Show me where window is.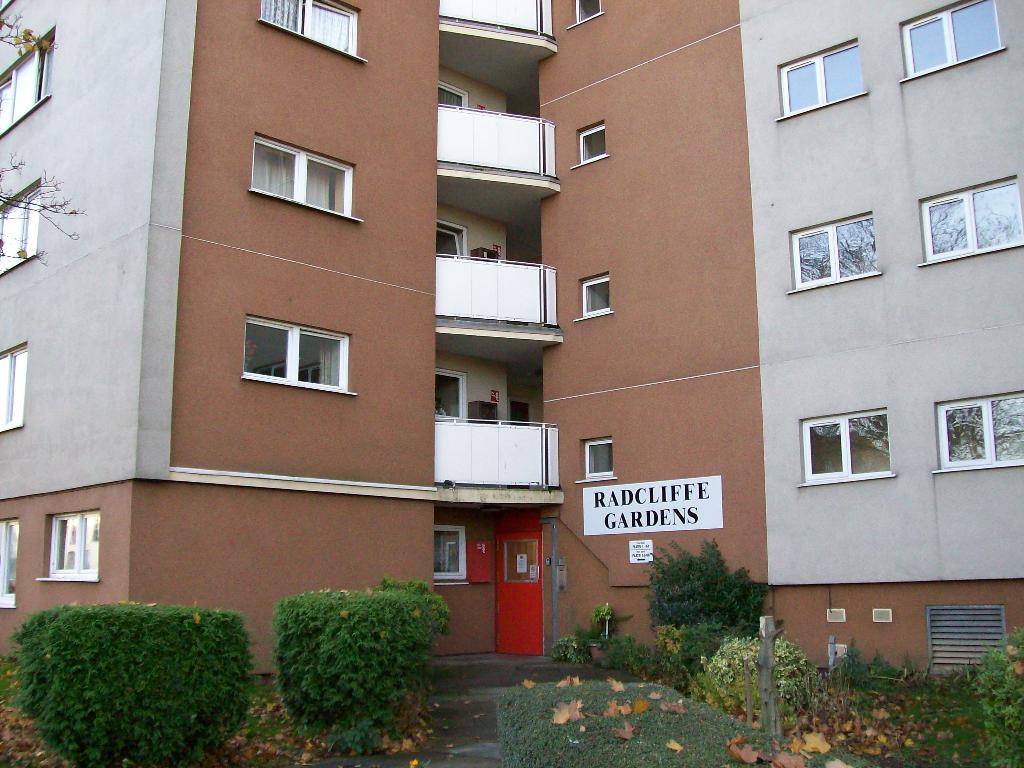
window is at pyautogui.locateOnScreen(244, 129, 365, 222).
